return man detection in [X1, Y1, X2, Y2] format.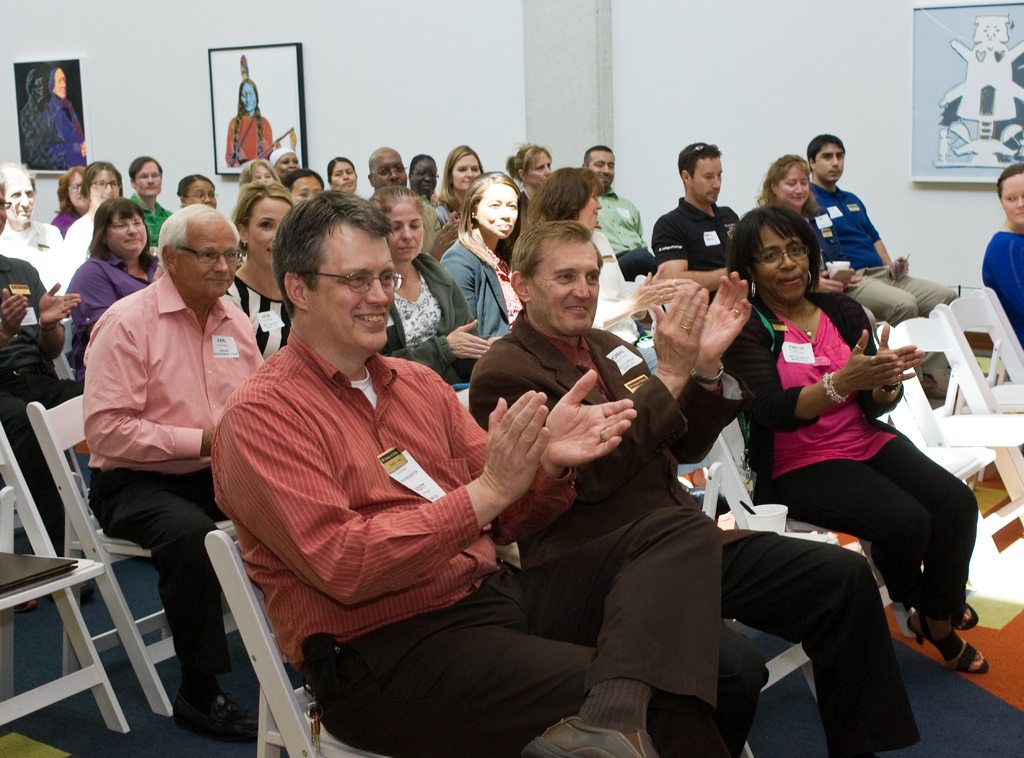
[0, 159, 63, 287].
